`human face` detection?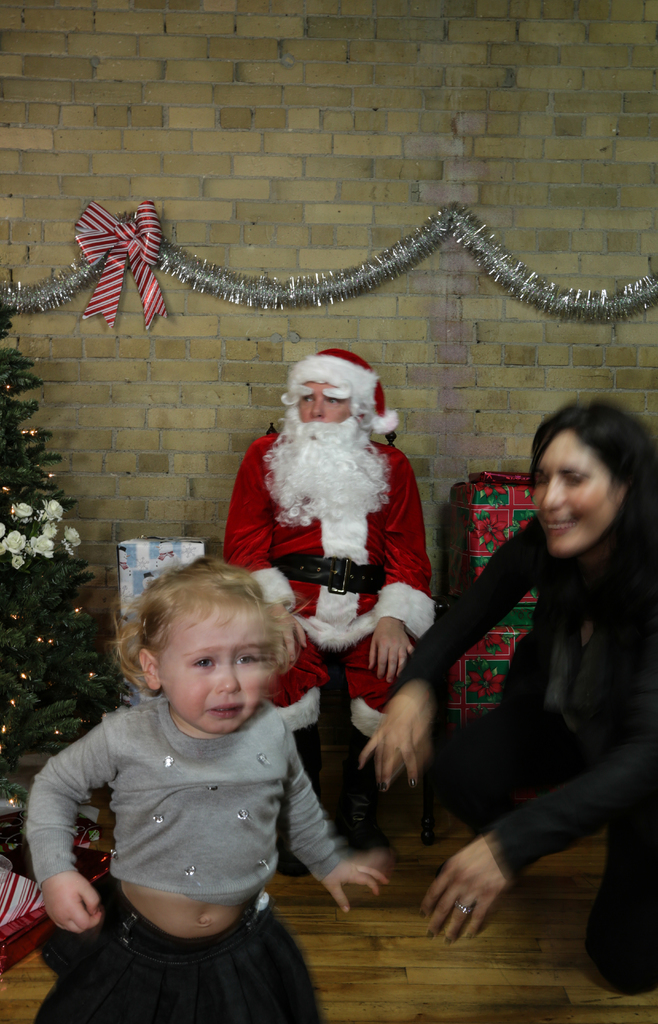
<bbox>156, 608, 277, 737</bbox>
